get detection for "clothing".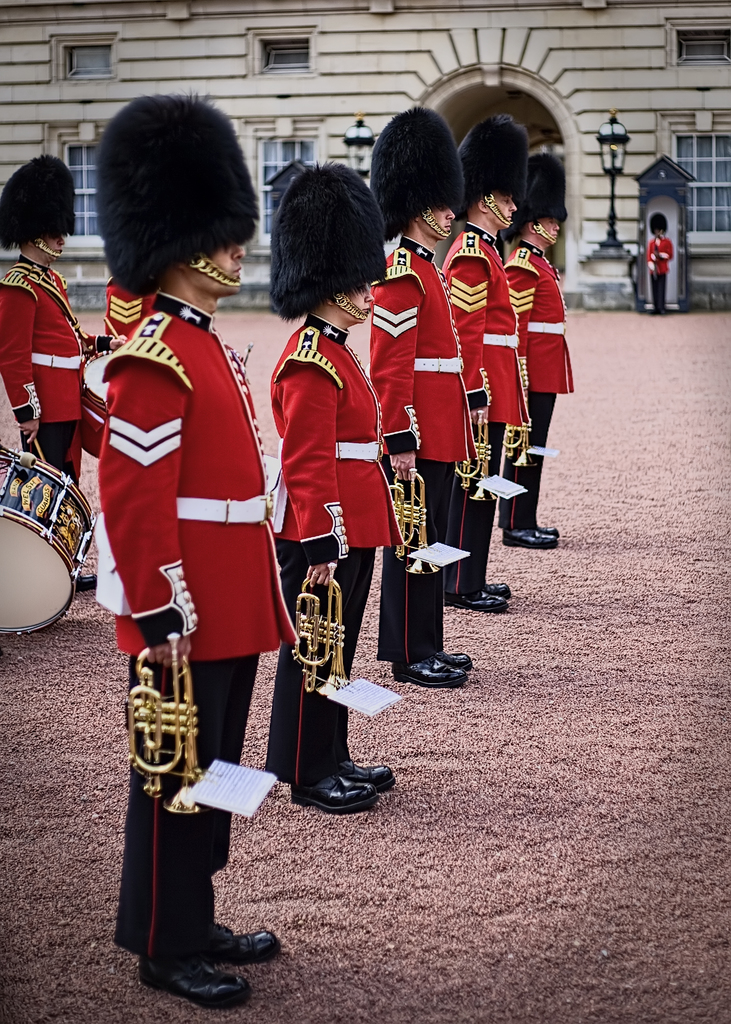
Detection: pyautogui.locateOnScreen(266, 332, 382, 745).
